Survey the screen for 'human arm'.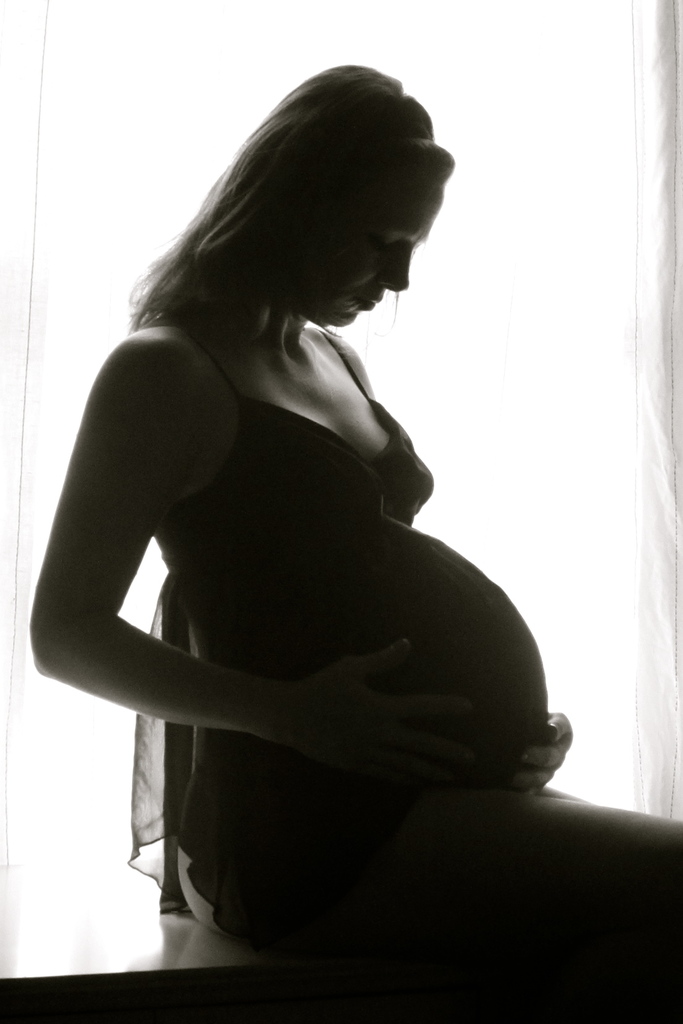
Survey found: <bbox>69, 337, 412, 819</bbox>.
